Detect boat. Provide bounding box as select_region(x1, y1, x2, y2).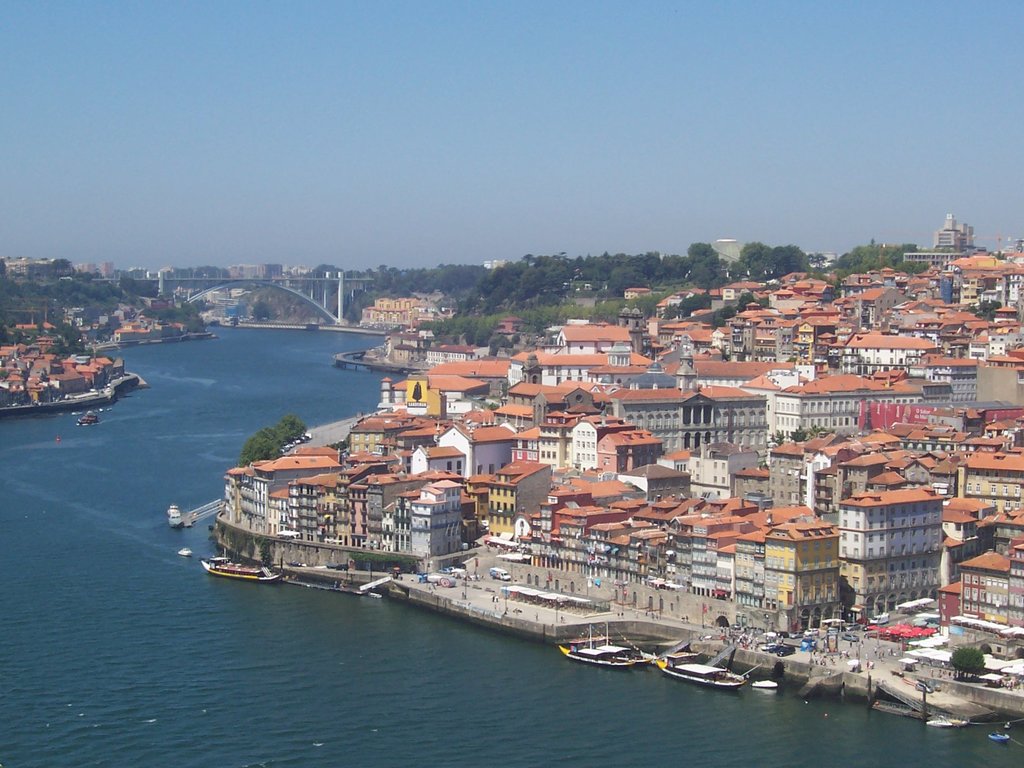
select_region(655, 641, 741, 692).
